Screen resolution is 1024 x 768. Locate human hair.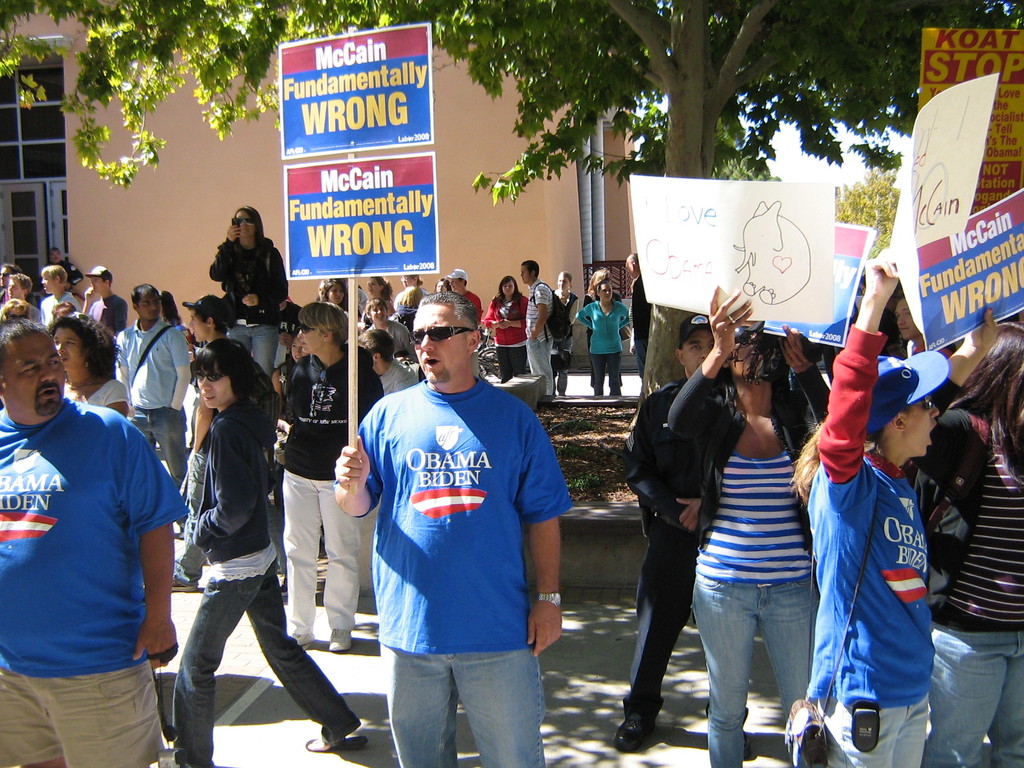
bbox=(191, 337, 275, 420).
